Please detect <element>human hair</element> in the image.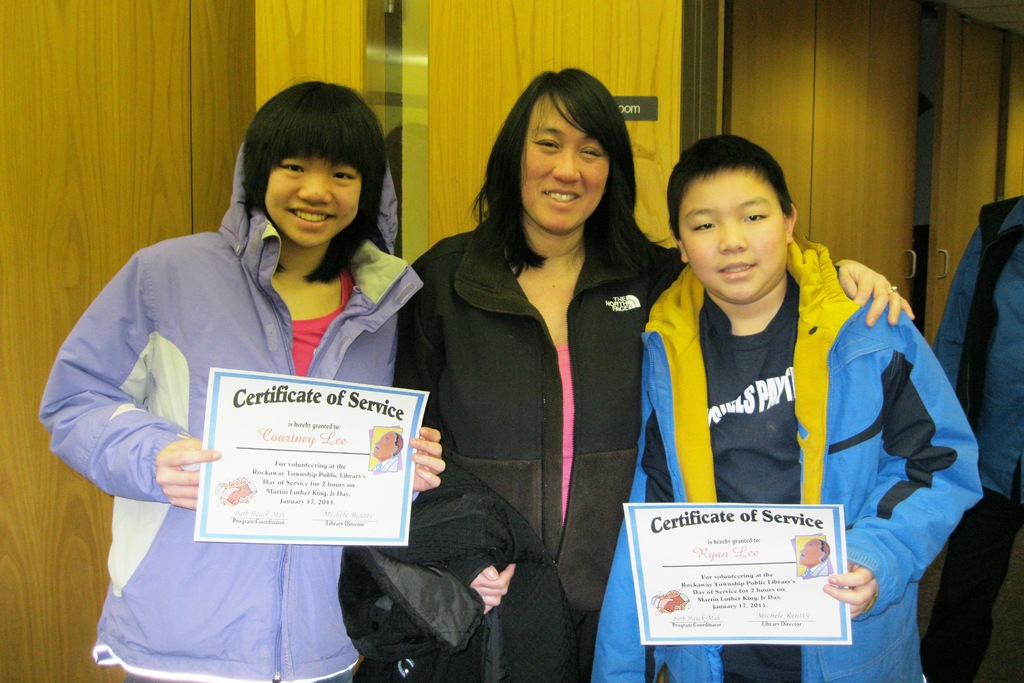
(666,131,797,245).
